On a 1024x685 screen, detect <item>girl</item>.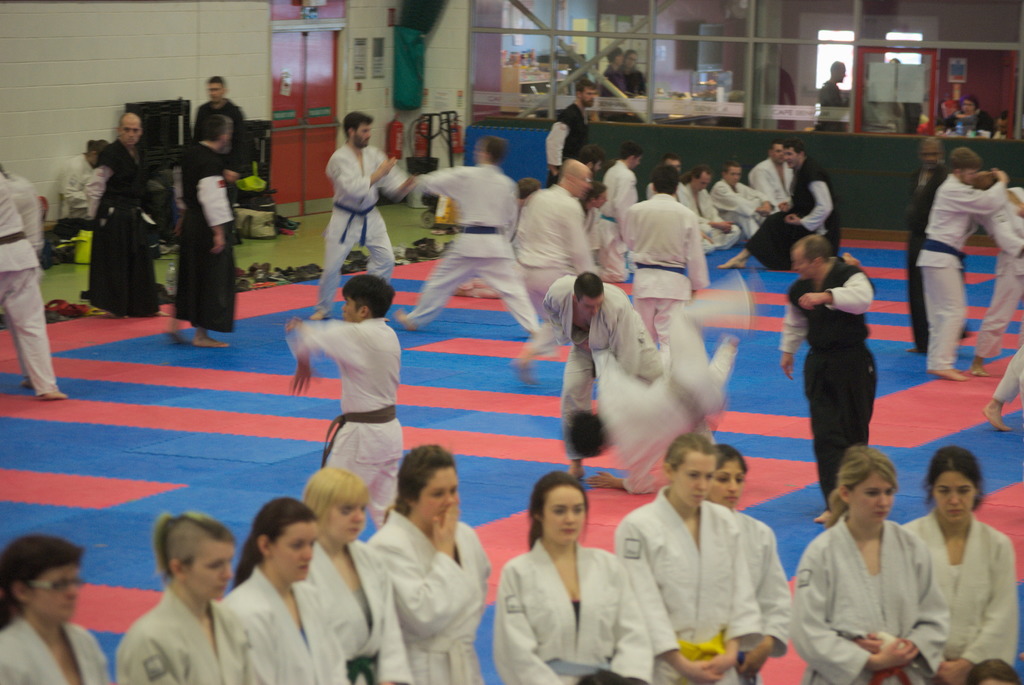
box(788, 447, 950, 684).
